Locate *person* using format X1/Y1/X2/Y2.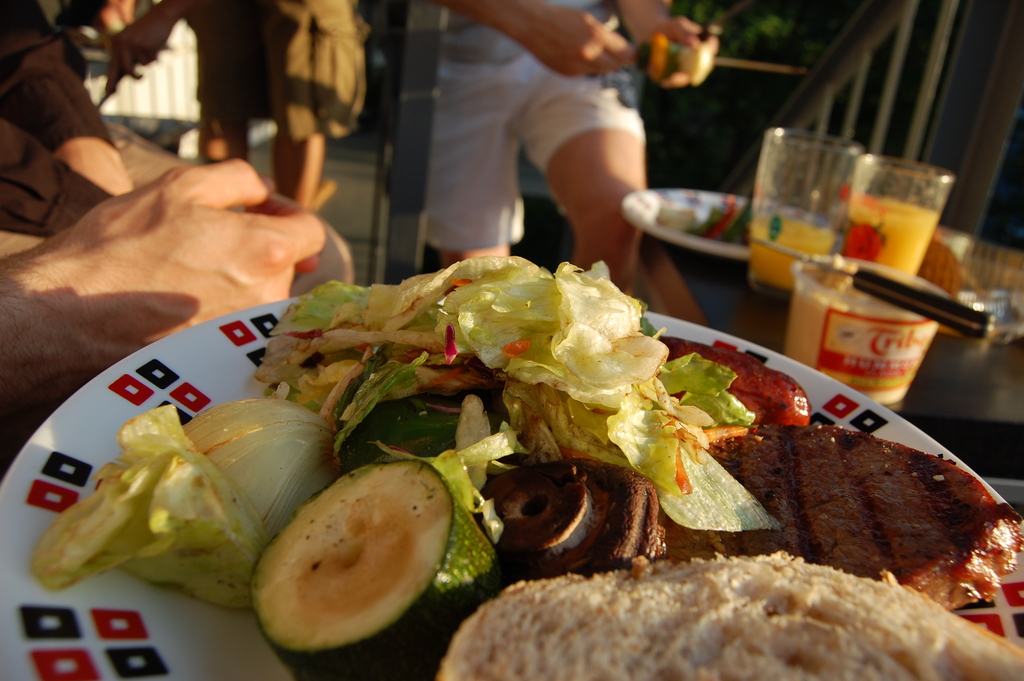
339/25/743/284.
